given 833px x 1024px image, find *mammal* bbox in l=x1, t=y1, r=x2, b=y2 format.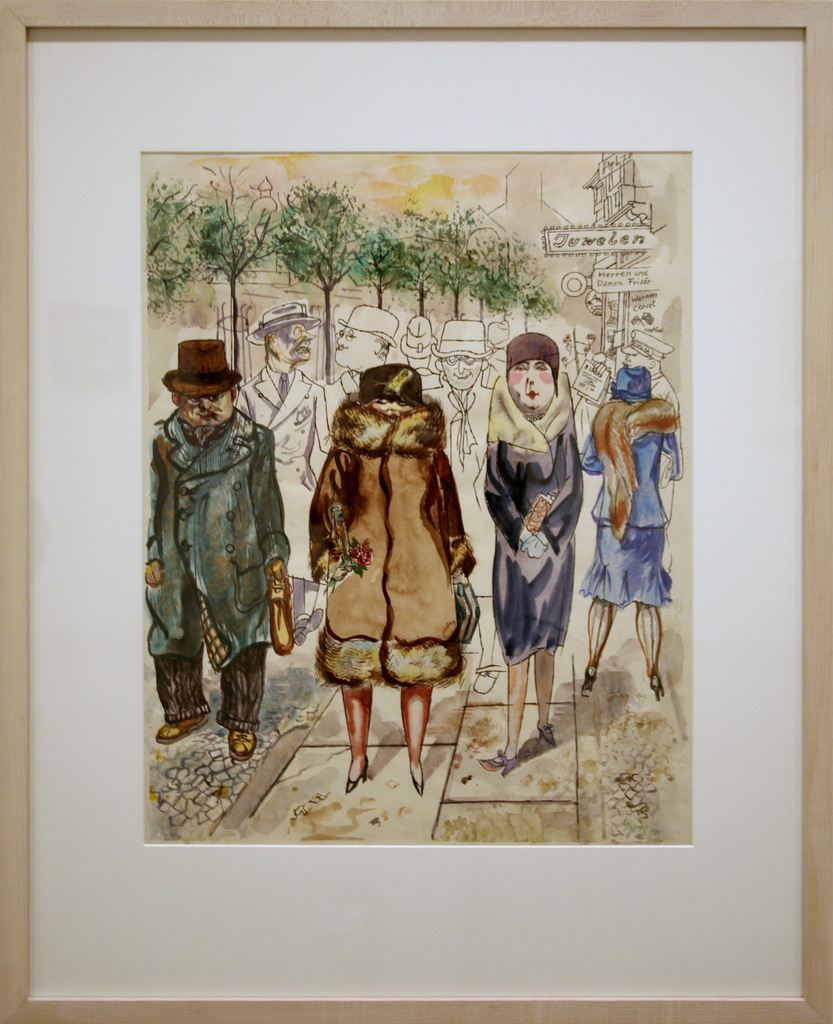
l=482, t=314, r=511, b=385.
